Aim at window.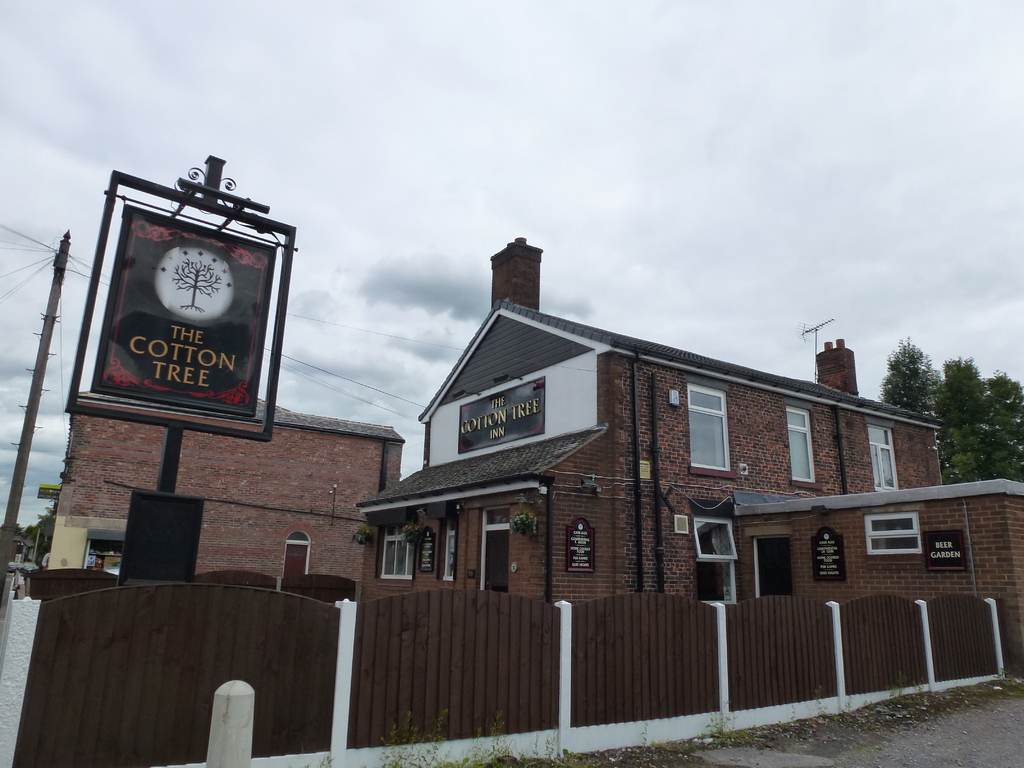
Aimed at locate(863, 420, 899, 491).
